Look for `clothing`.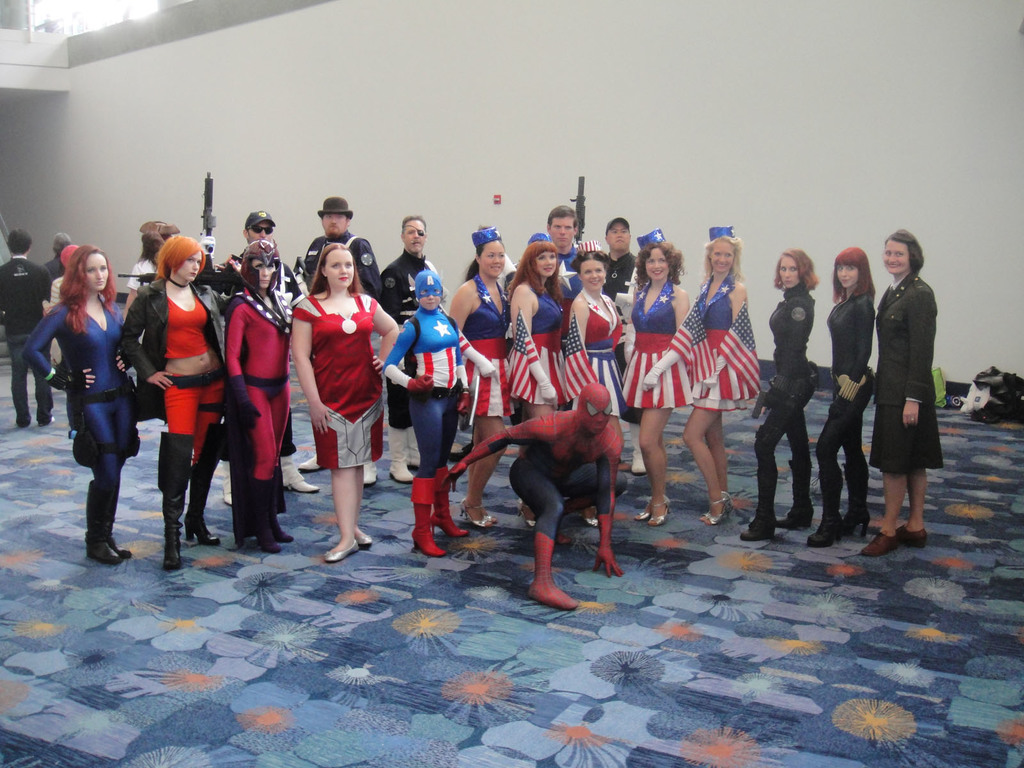
Found: l=510, t=278, r=568, b=398.
